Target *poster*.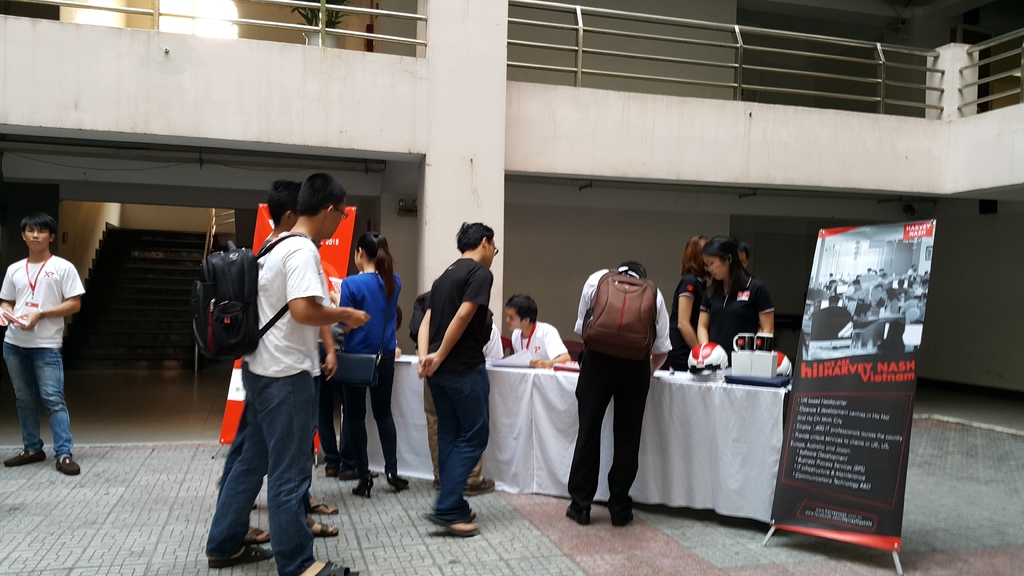
Target region: {"left": 765, "top": 220, "right": 941, "bottom": 556}.
